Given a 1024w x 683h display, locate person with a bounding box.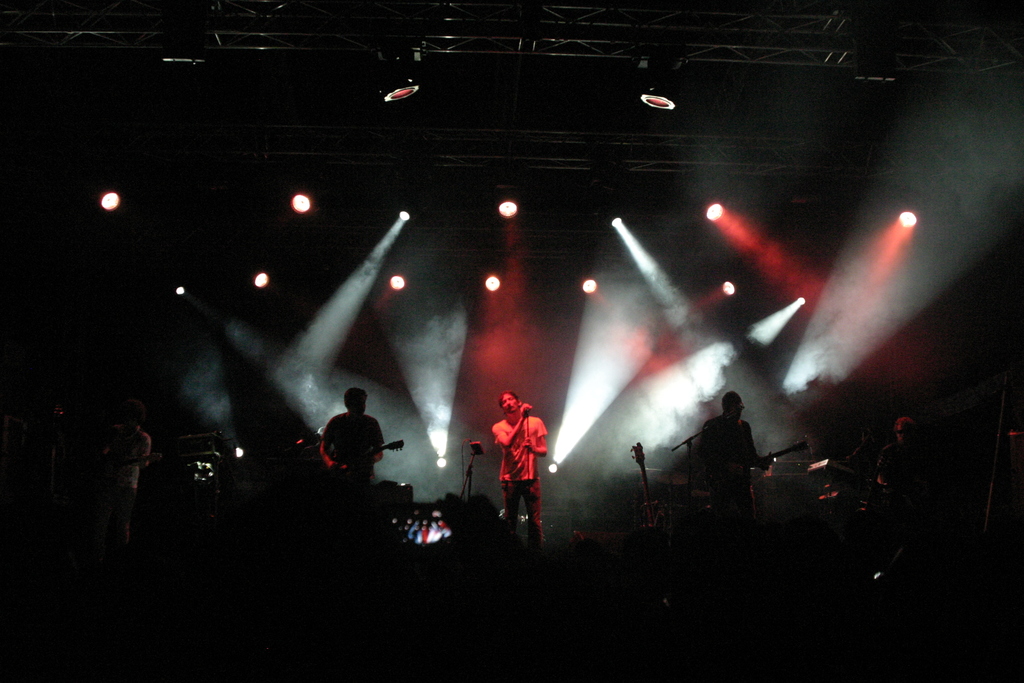
Located: <region>686, 391, 774, 494</region>.
